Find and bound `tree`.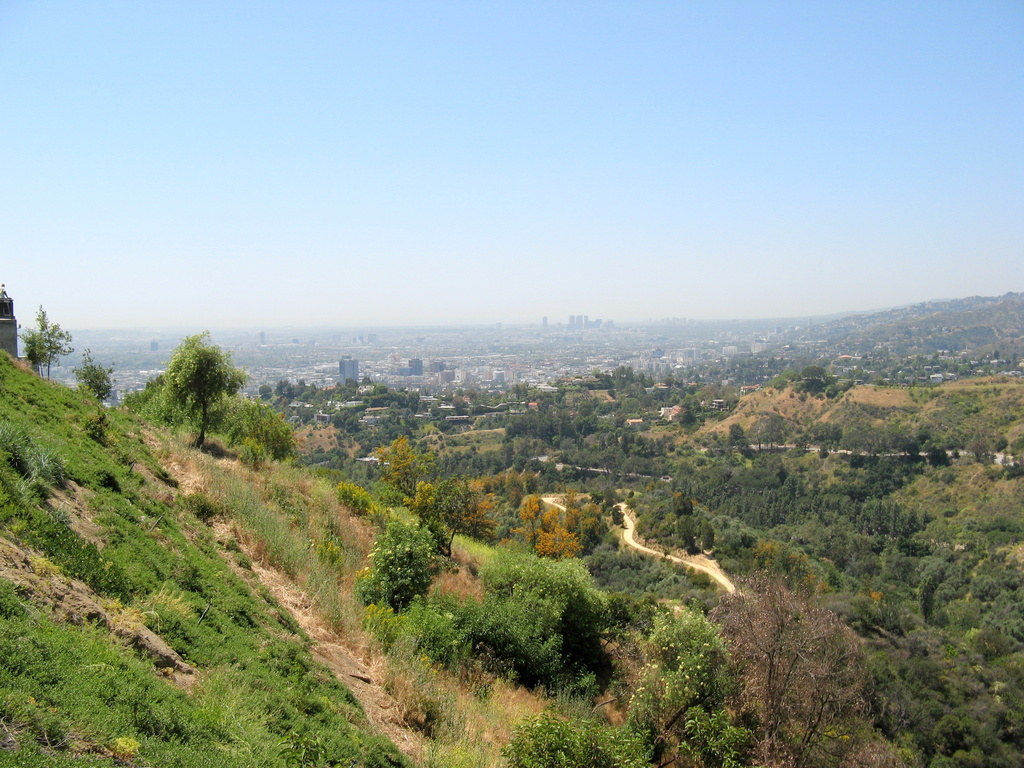
Bound: bbox=(13, 300, 73, 381).
